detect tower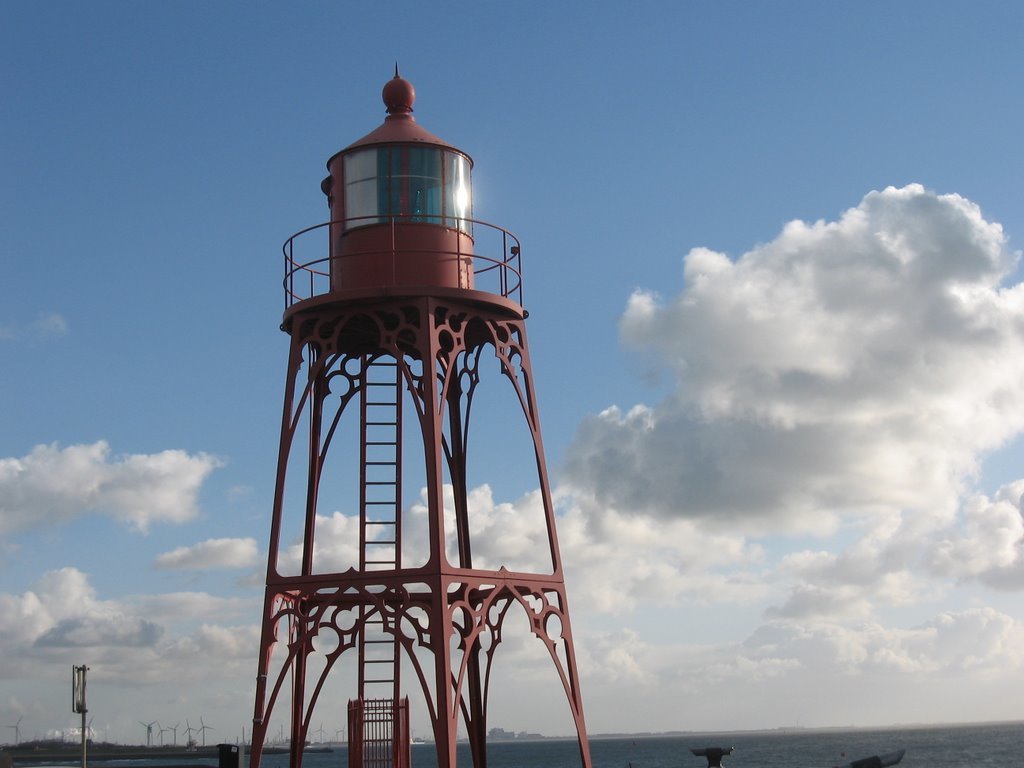
x1=232, y1=49, x2=603, y2=767
